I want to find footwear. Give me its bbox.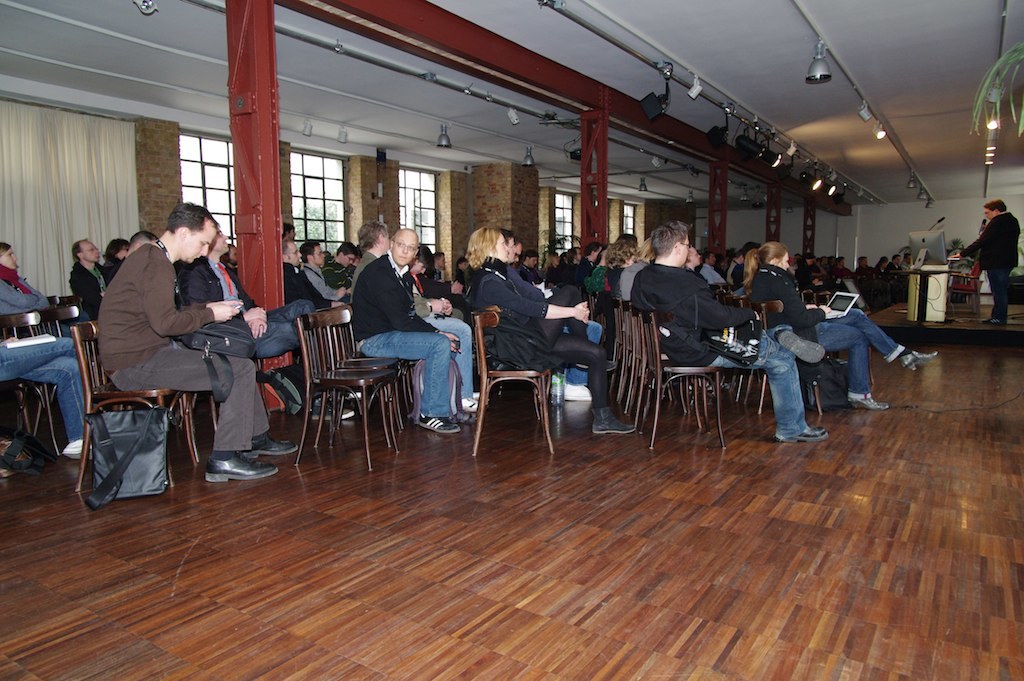
[left=843, top=393, right=891, bottom=412].
